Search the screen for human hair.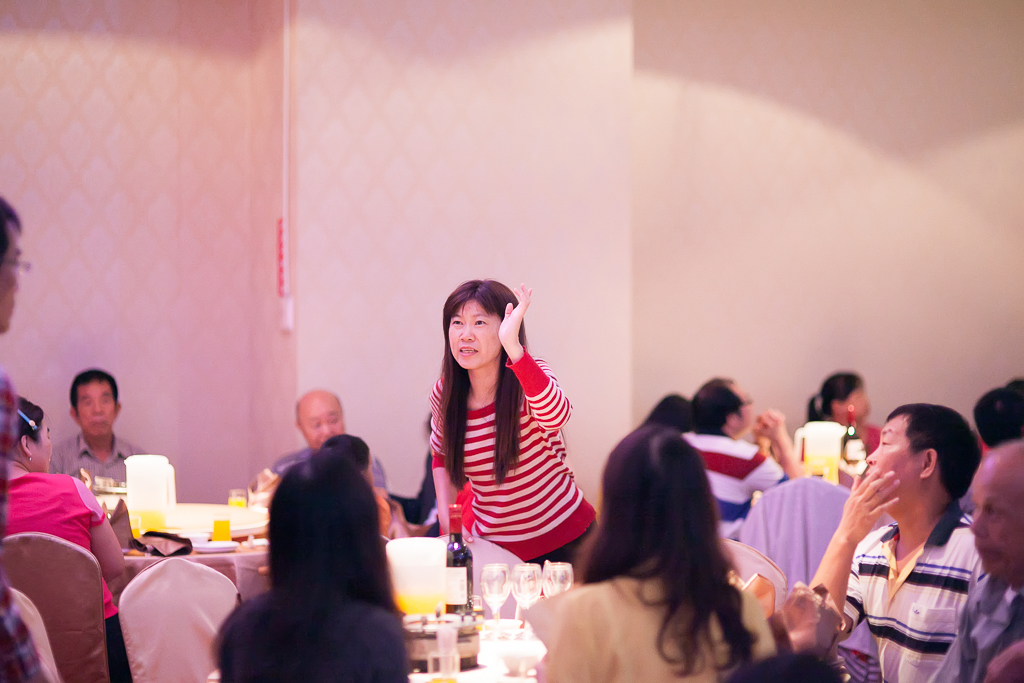
Found at bbox=(0, 192, 19, 261).
